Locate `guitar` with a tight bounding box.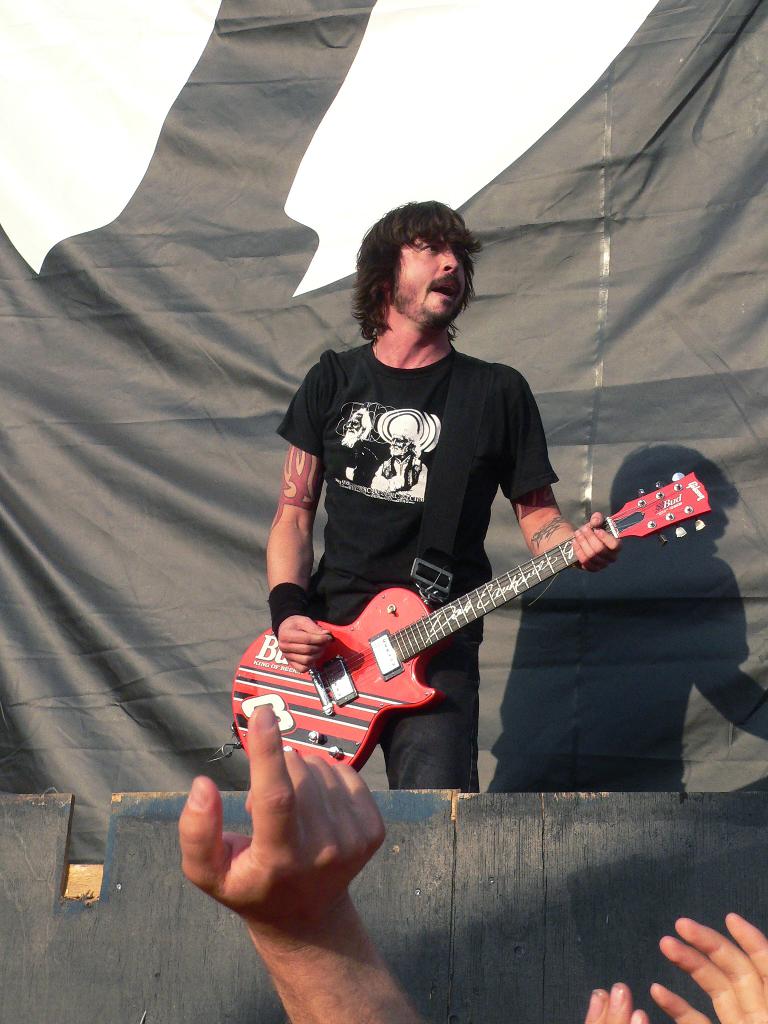
pyautogui.locateOnScreen(235, 463, 714, 793).
